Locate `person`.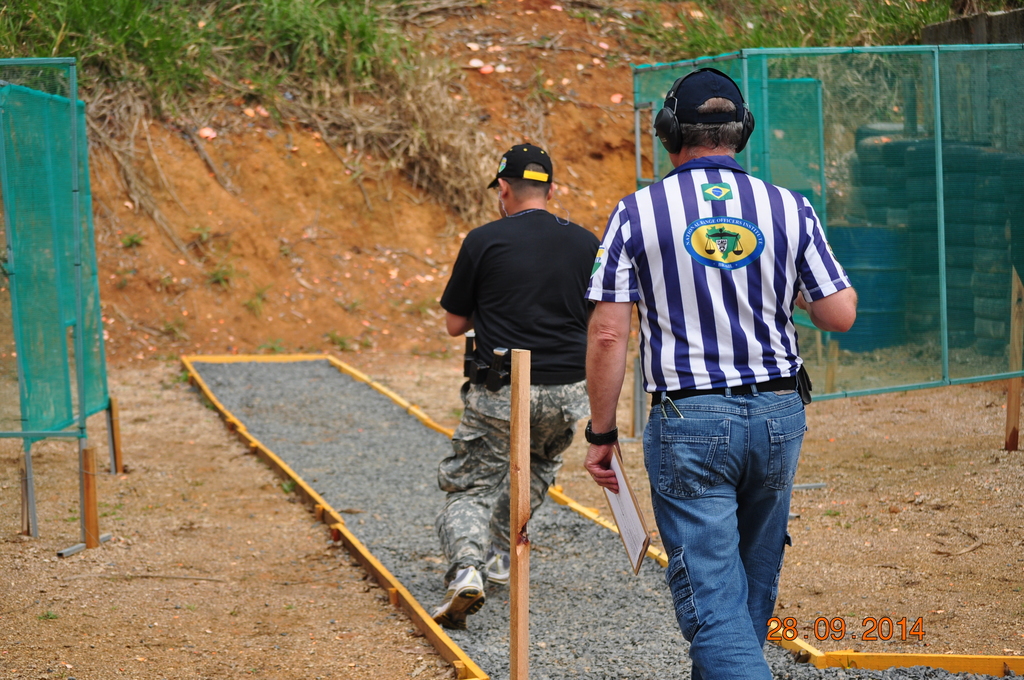
Bounding box: 428/103/606/631.
